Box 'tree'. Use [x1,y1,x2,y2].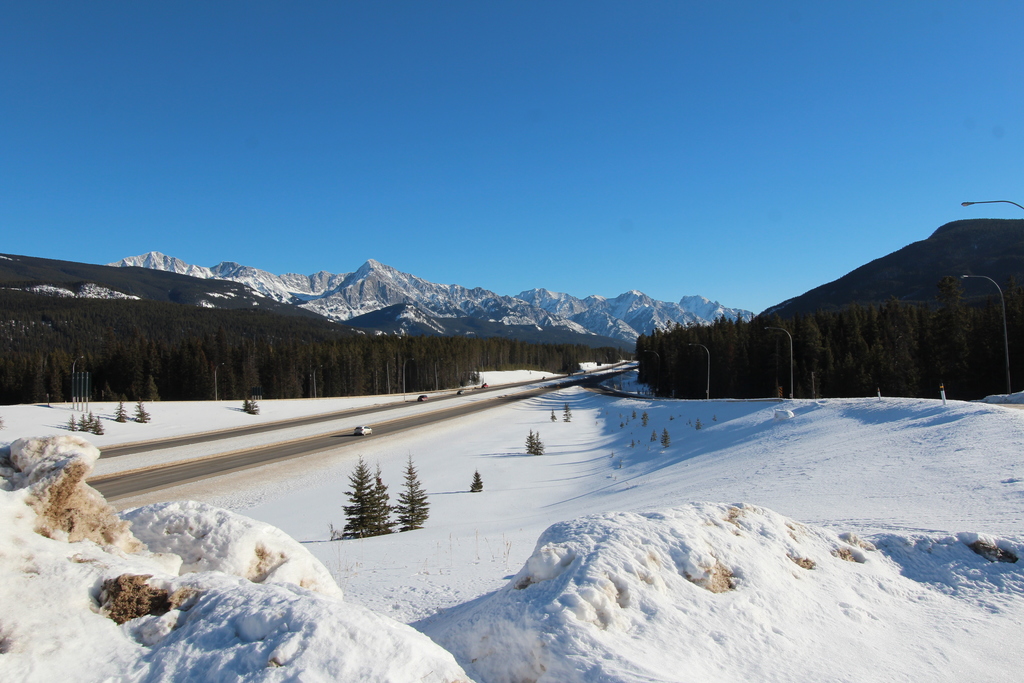
[391,450,430,525].
